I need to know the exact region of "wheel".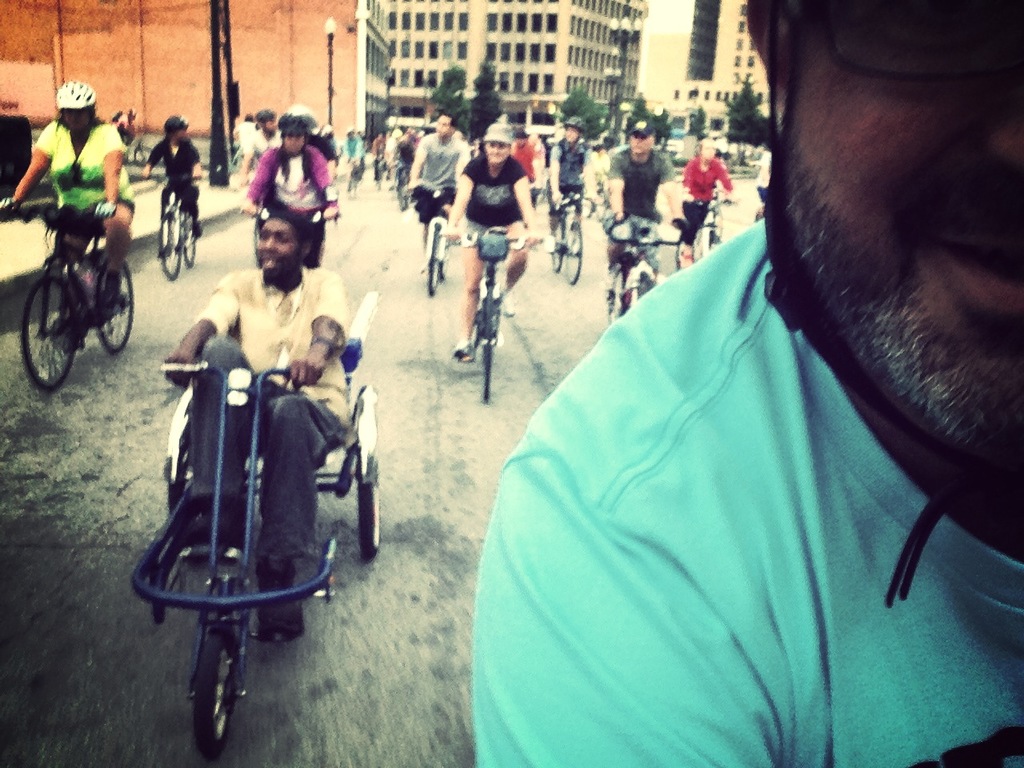
Region: (left=480, top=298, right=494, bottom=402).
